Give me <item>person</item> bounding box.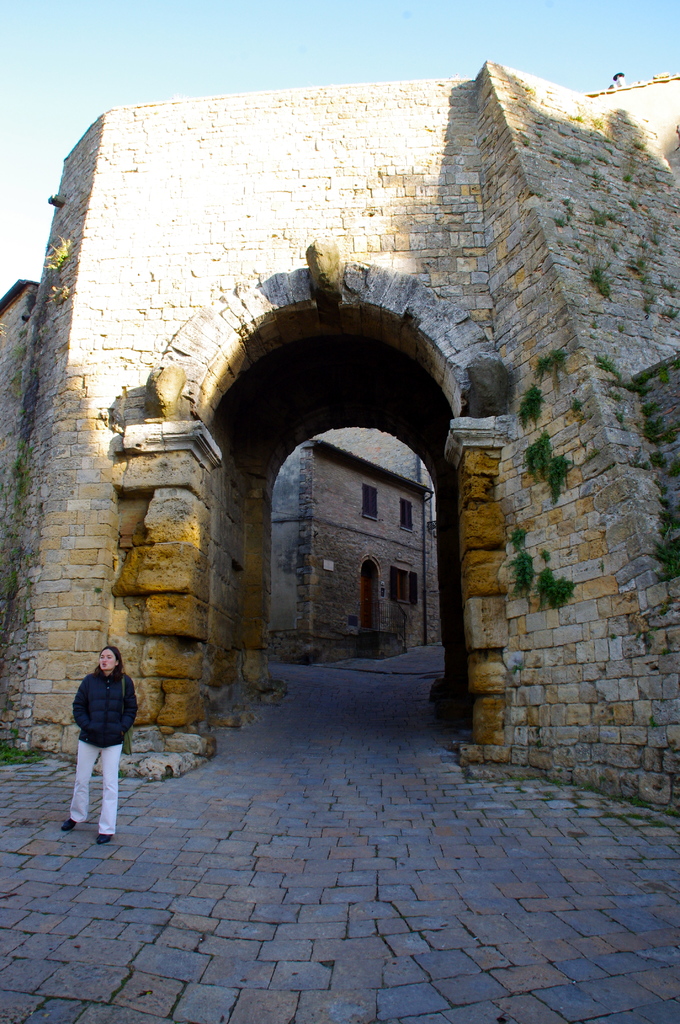
(x1=58, y1=651, x2=134, y2=839).
